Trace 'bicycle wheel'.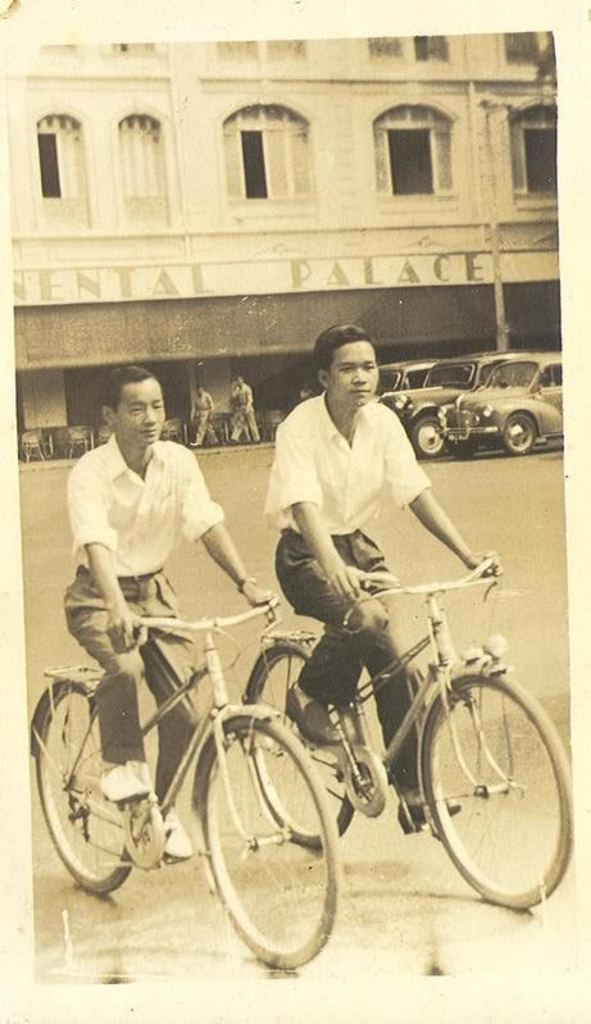
Traced to (left=241, top=648, right=367, bottom=851).
